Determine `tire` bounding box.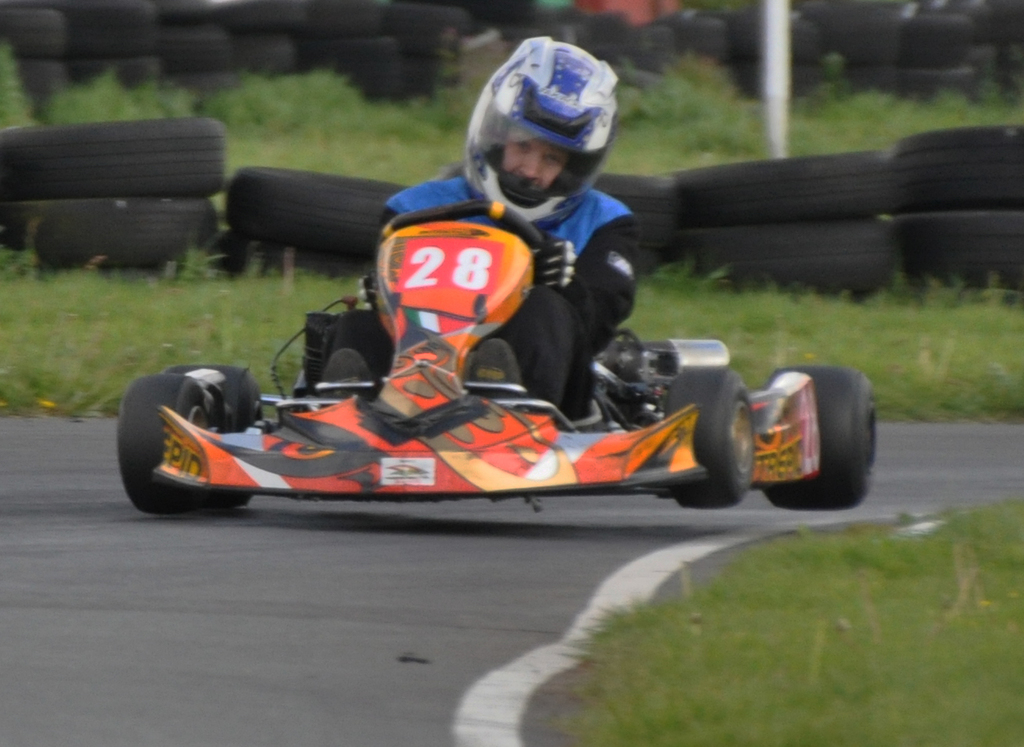
Determined: [195,230,349,274].
